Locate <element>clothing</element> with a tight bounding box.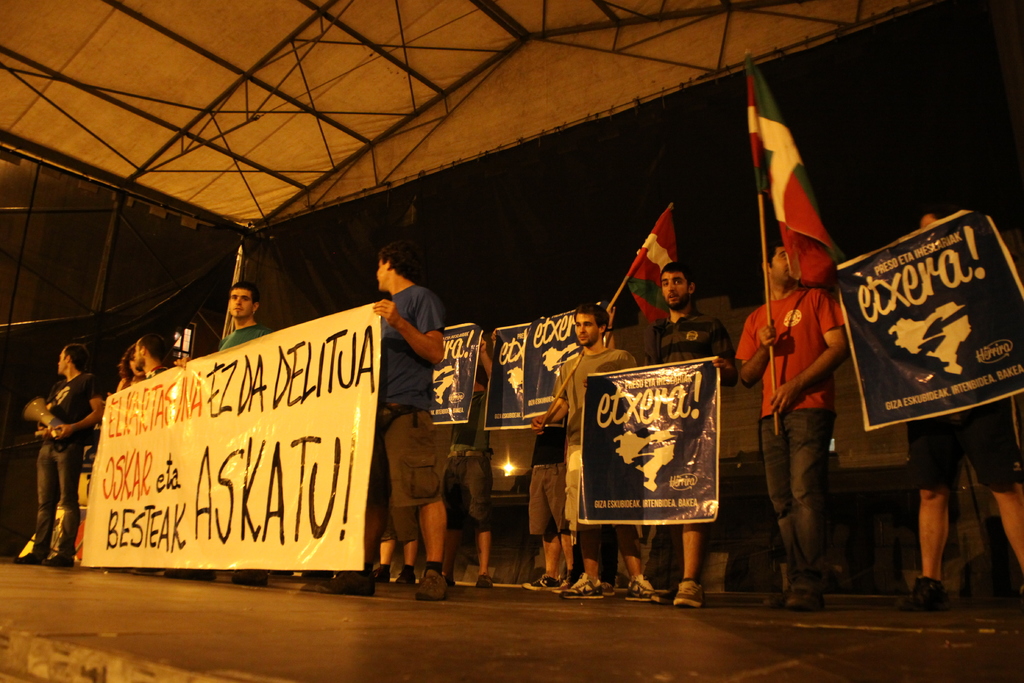
bbox=[445, 375, 495, 543].
